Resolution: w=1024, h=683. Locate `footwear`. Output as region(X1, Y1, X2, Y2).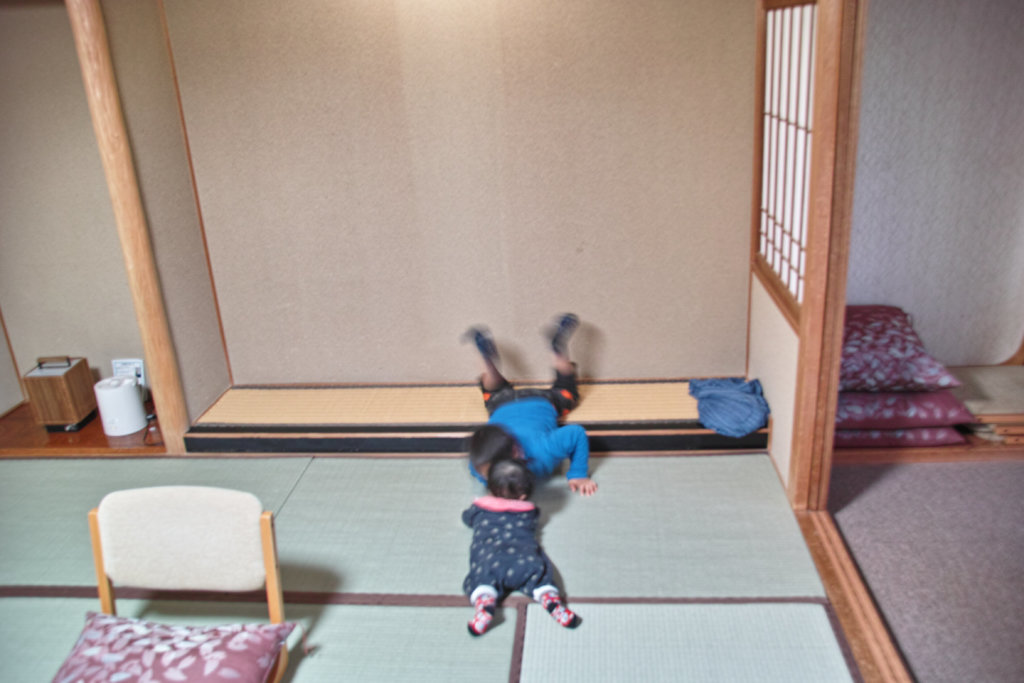
region(465, 327, 497, 358).
